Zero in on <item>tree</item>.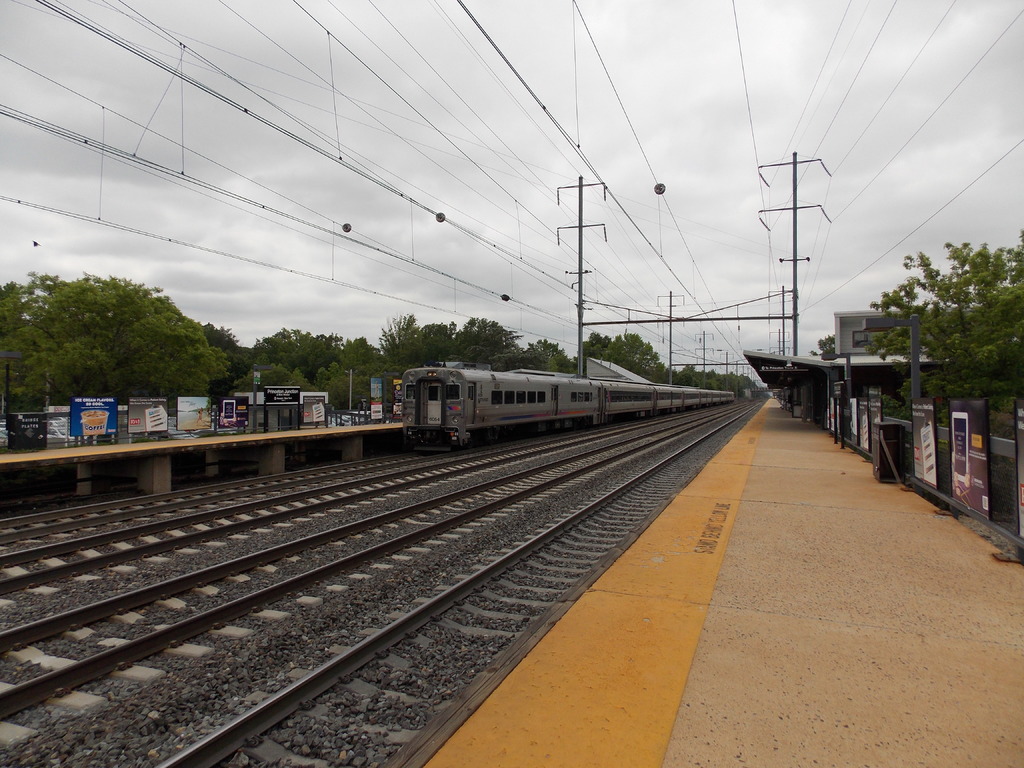
Zeroed in: <box>488,344,546,373</box>.
